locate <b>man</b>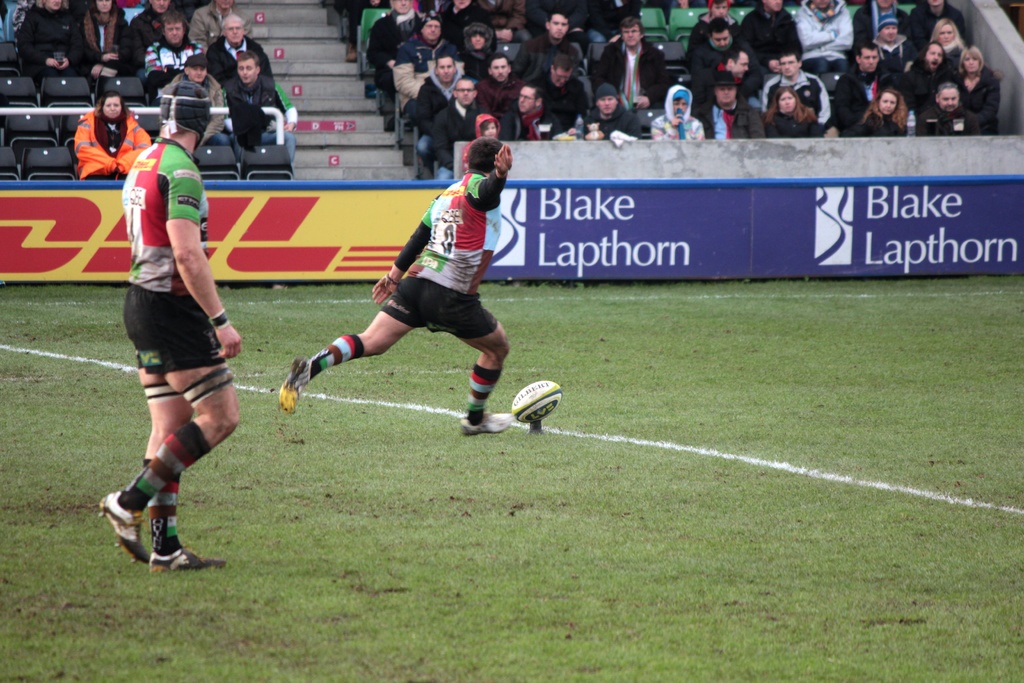
(502, 80, 559, 139)
